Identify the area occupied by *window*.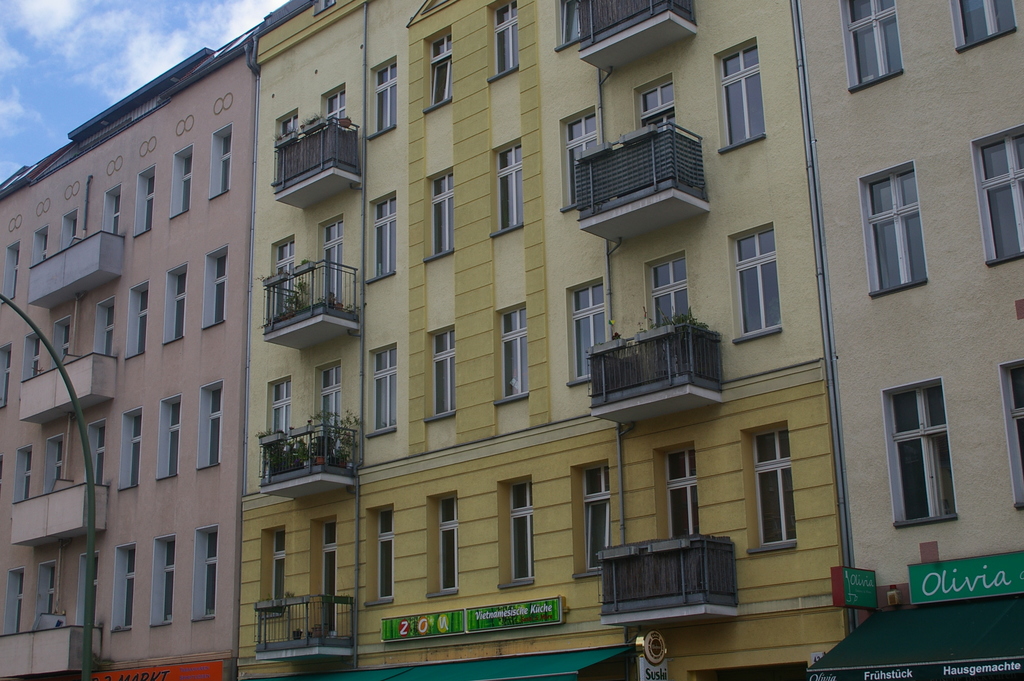
Area: box(557, 108, 596, 209).
